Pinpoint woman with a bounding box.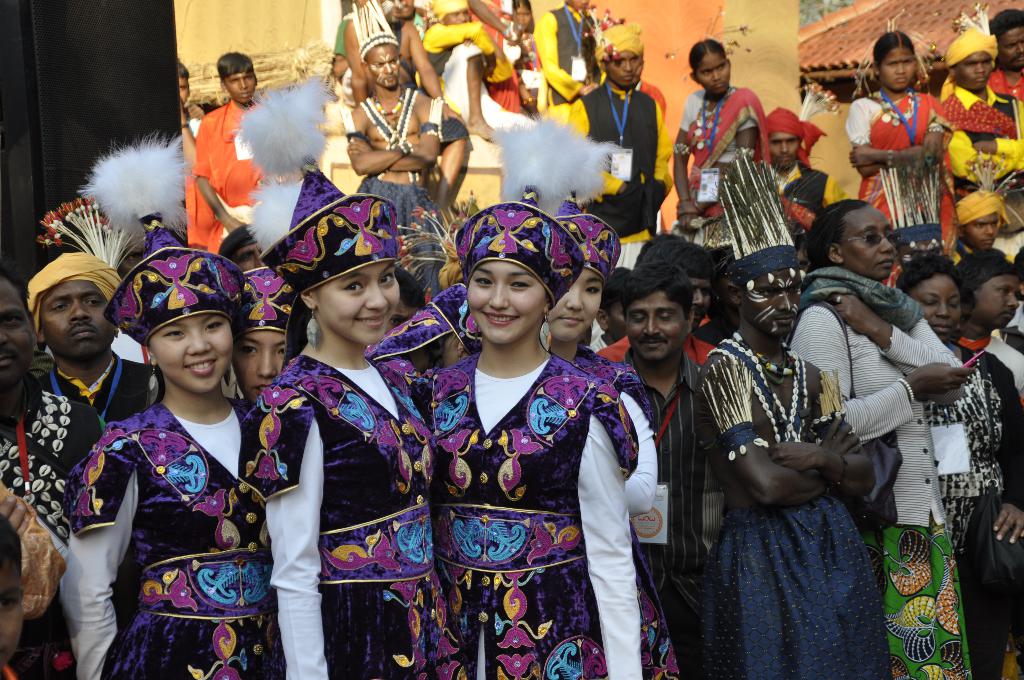
{"left": 671, "top": 37, "right": 767, "bottom": 243}.
